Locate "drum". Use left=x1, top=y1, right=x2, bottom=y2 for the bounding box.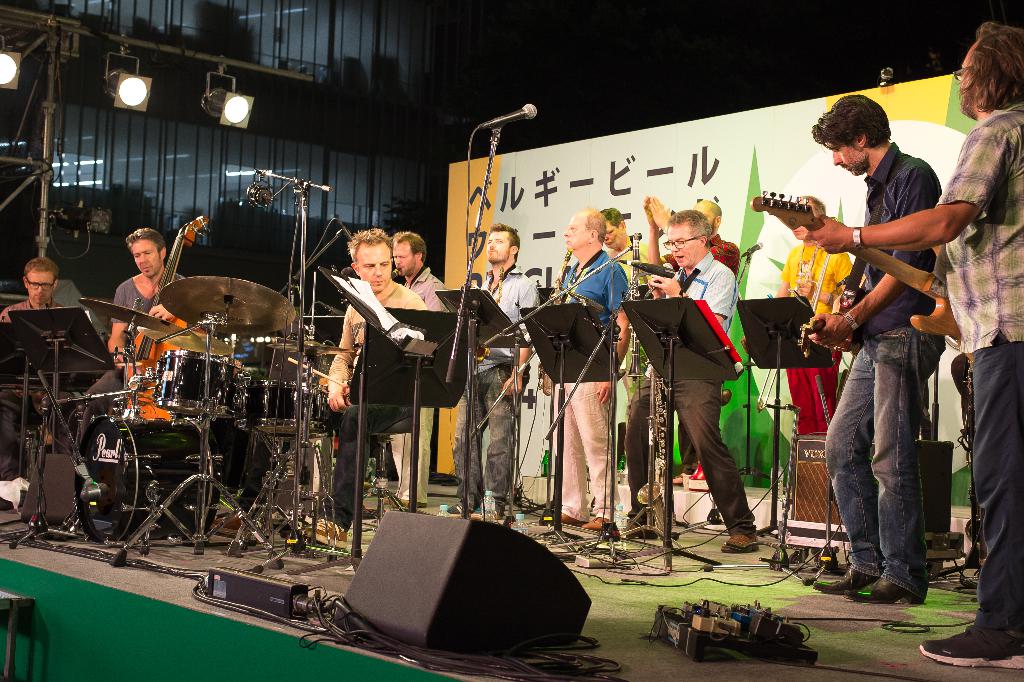
left=235, top=381, right=333, bottom=440.
